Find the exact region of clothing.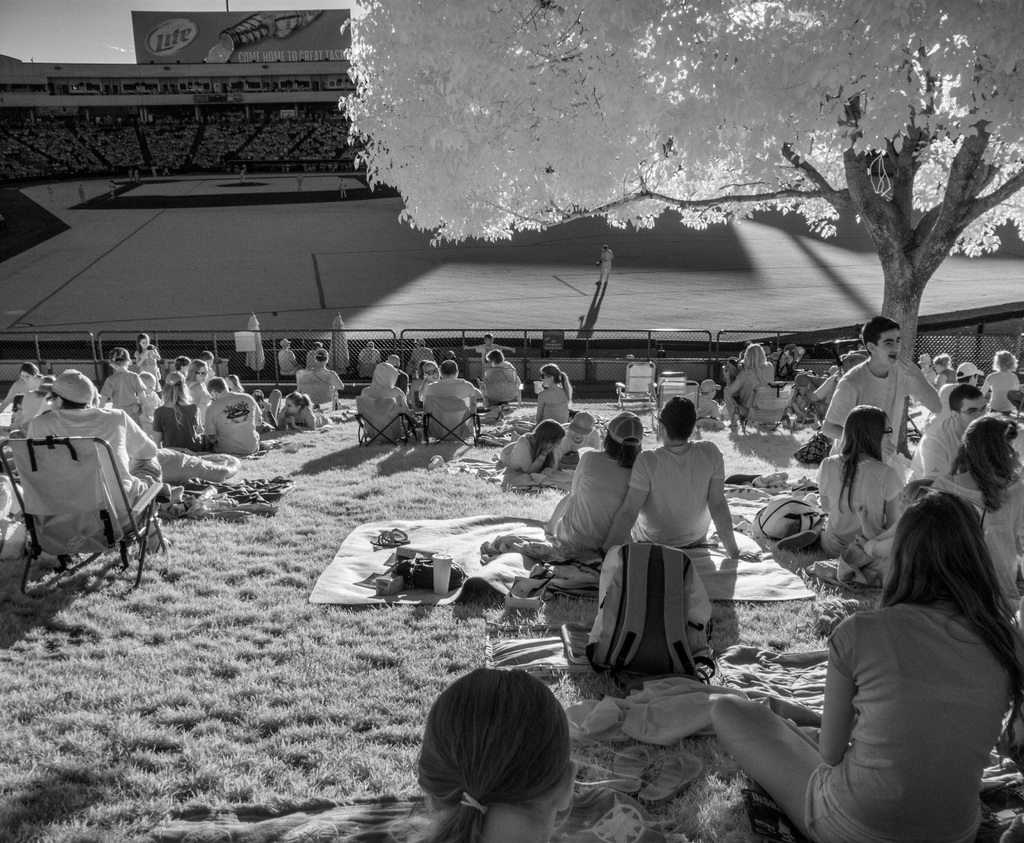
Exact region: [549,442,626,549].
